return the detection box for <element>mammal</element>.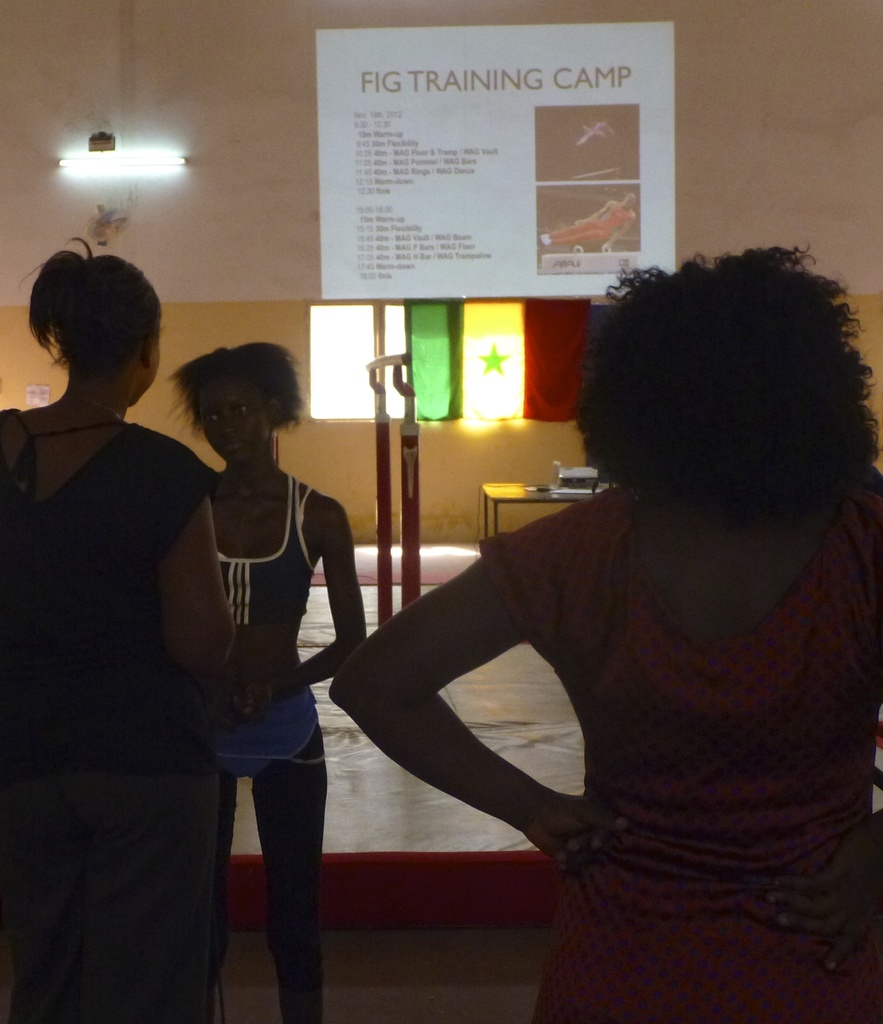
[0, 234, 237, 1023].
